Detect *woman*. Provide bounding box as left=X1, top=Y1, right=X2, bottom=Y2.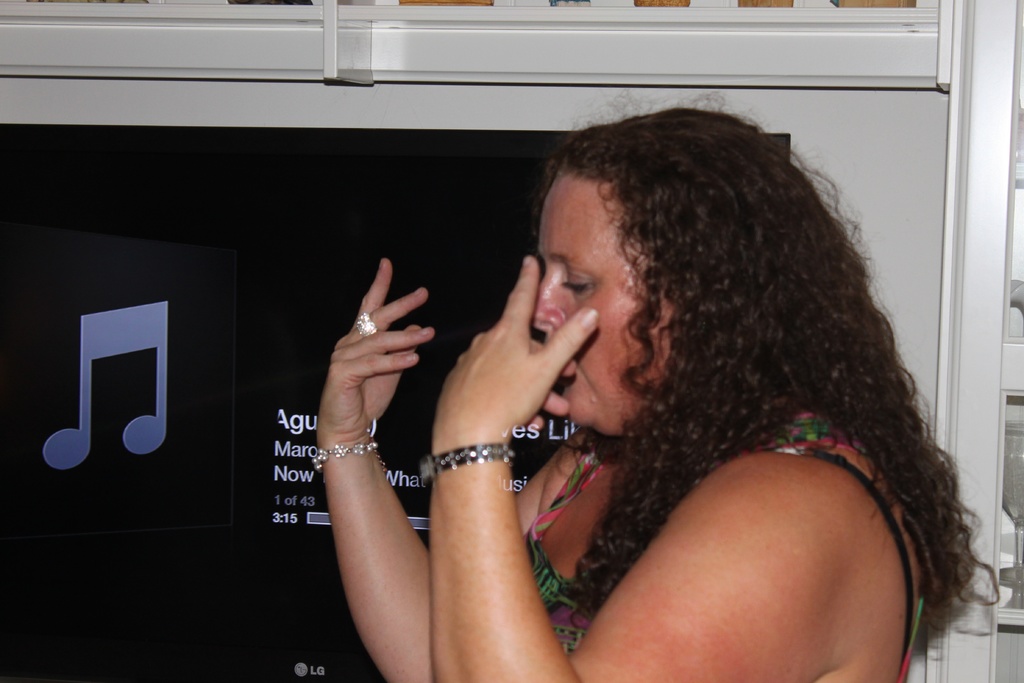
left=391, top=103, right=931, bottom=675.
